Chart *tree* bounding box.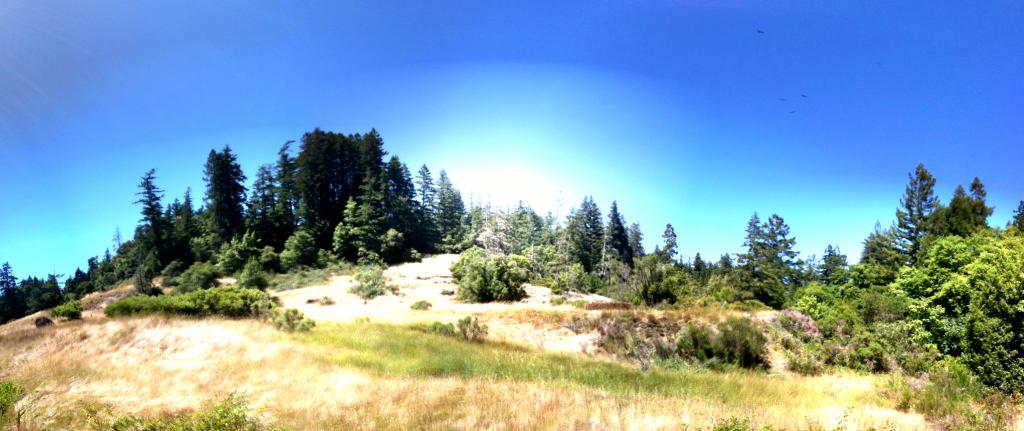
Charted: {"left": 581, "top": 199, "right": 607, "bottom": 287}.
